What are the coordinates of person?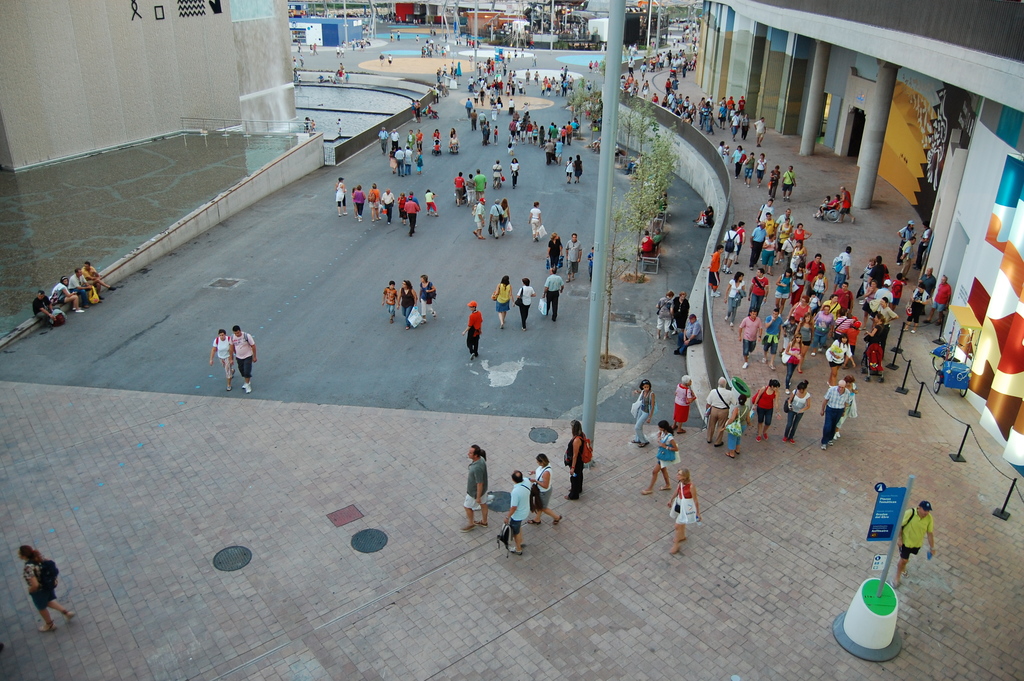
bbox=(743, 150, 756, 186).
